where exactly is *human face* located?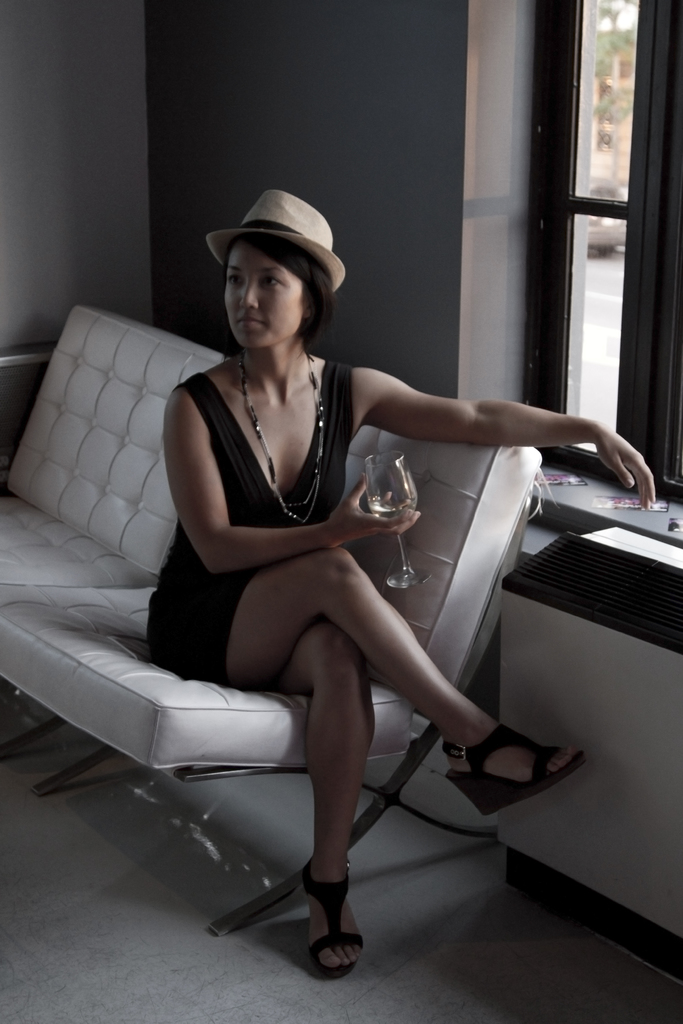
Its bounding box is [223,234,302,351].
